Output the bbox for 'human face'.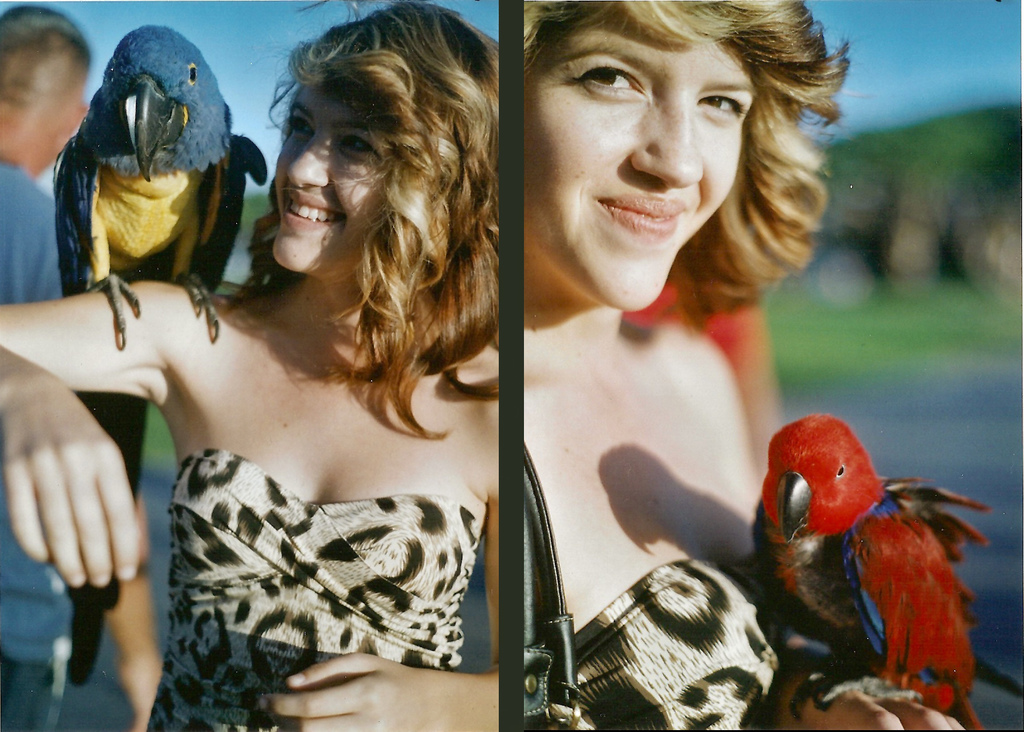
[x1=273, y1=82, x2=403, y2=280].
